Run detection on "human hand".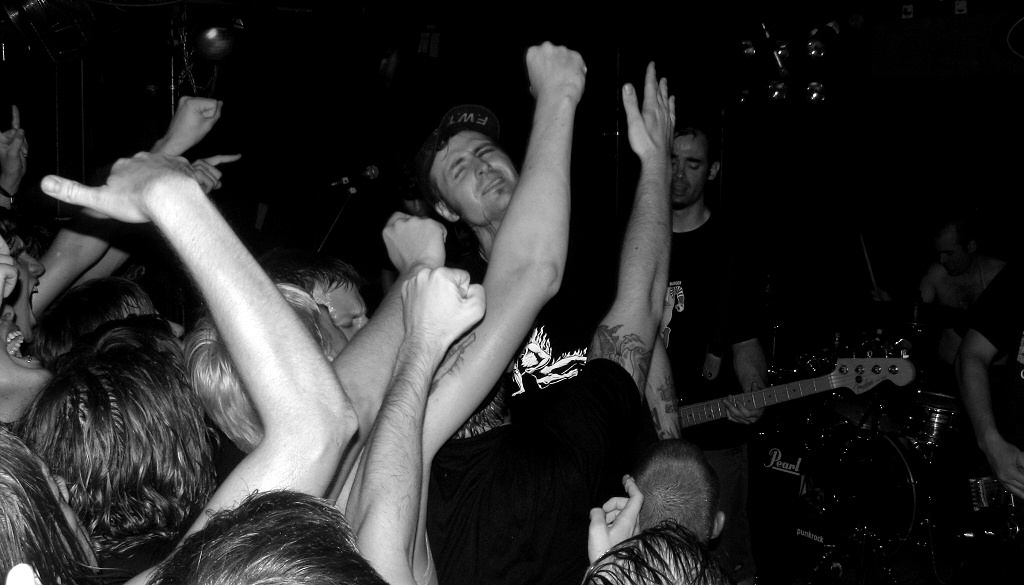
Result: locate(161, 94, 225, 150).
